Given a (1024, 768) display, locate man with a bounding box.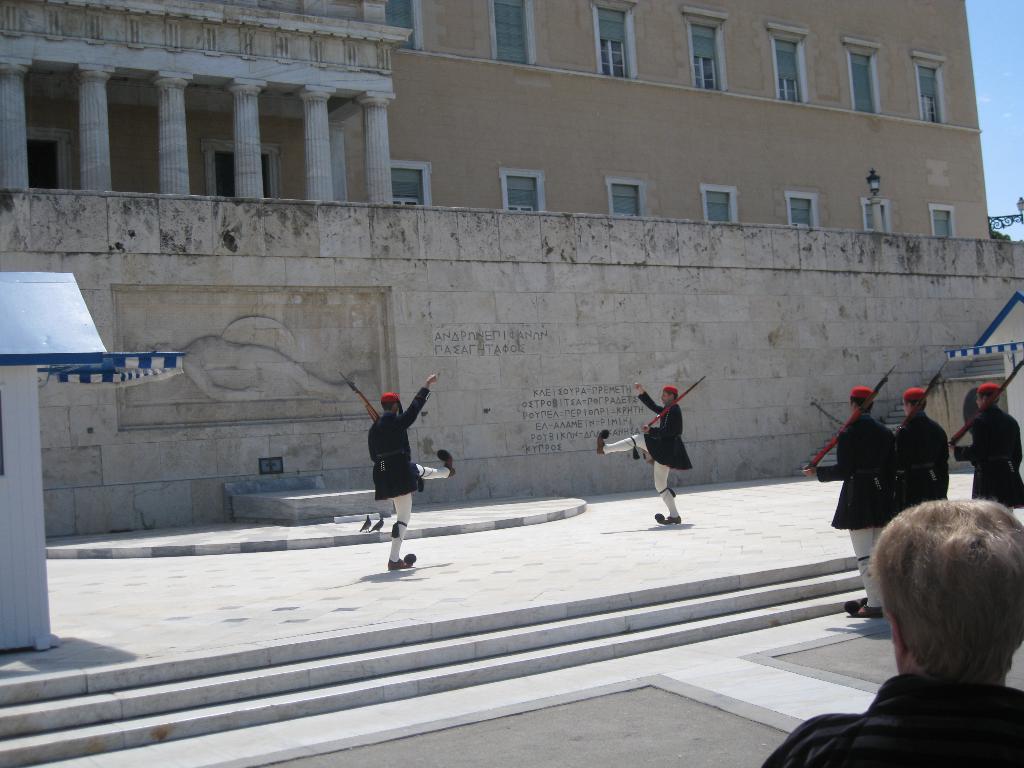
Located: 893, 385, 943, 514.
